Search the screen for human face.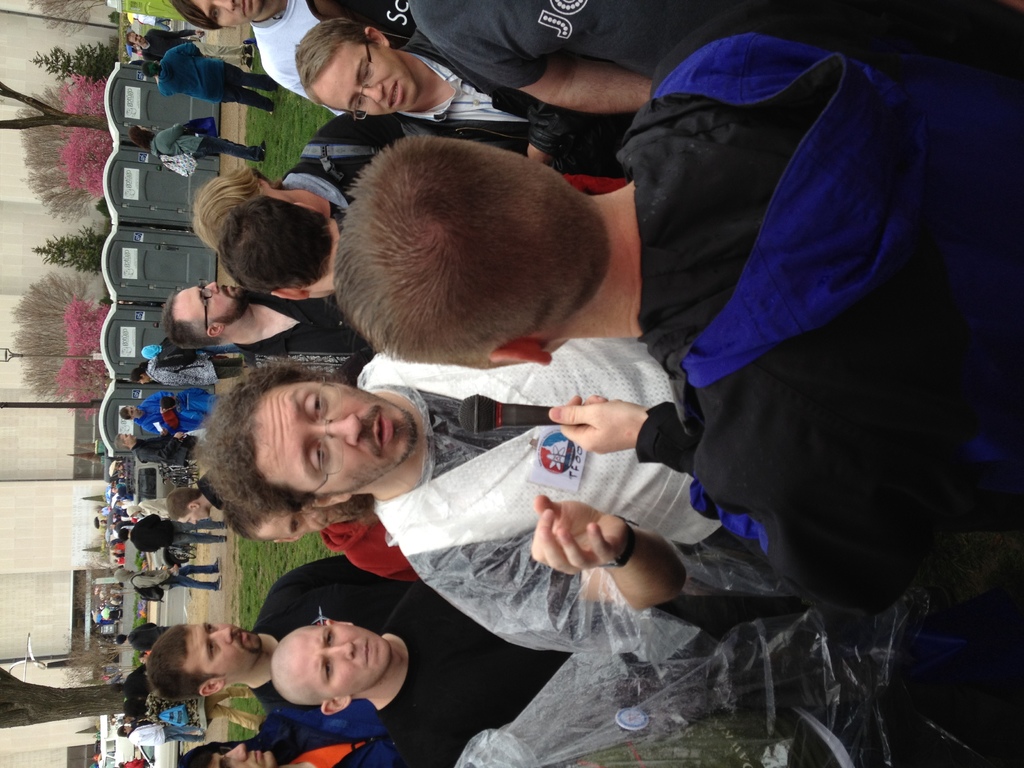
Found at crop(257, 380, 415, 495).
